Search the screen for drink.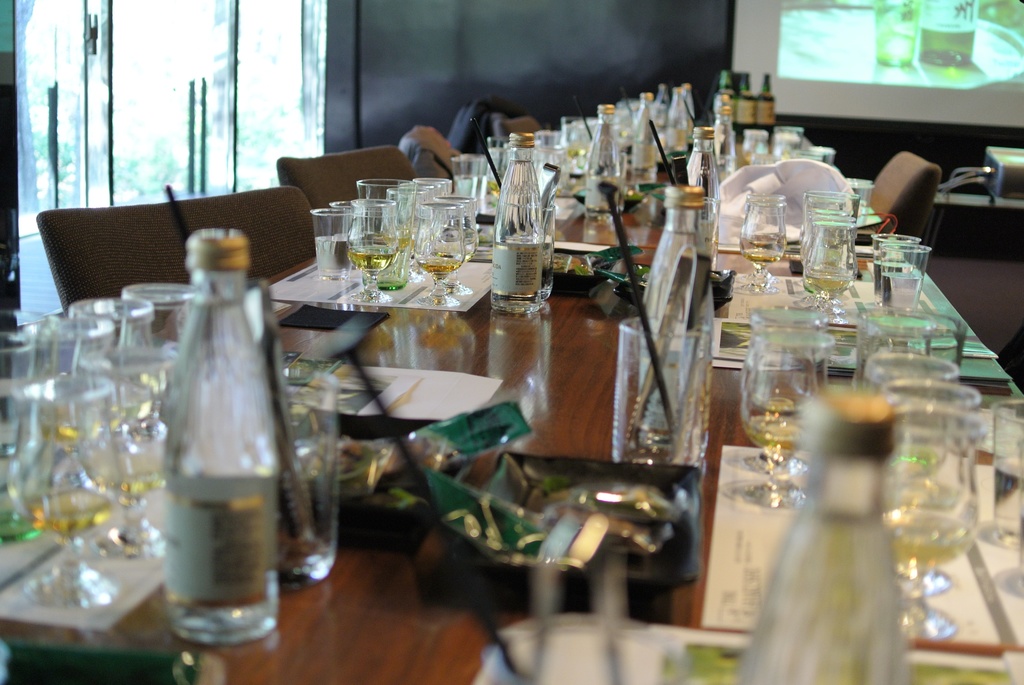
Found at Rect(631, 91, 657, 185).
